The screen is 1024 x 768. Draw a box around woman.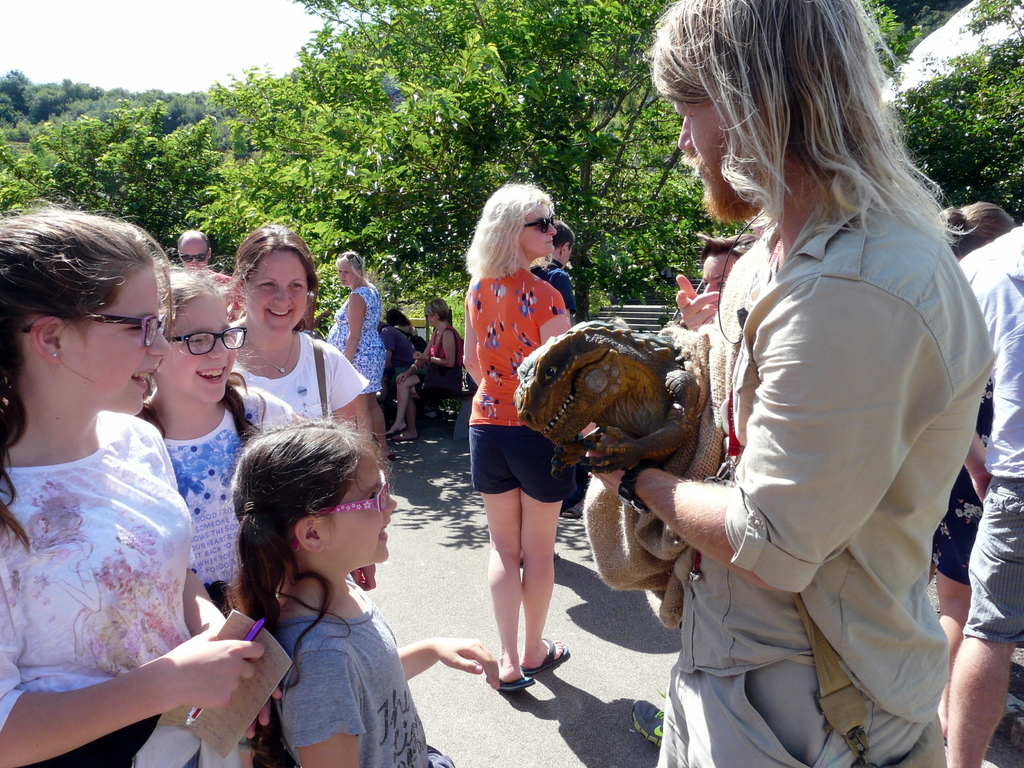
BBox(461, 182, 581, 693).
